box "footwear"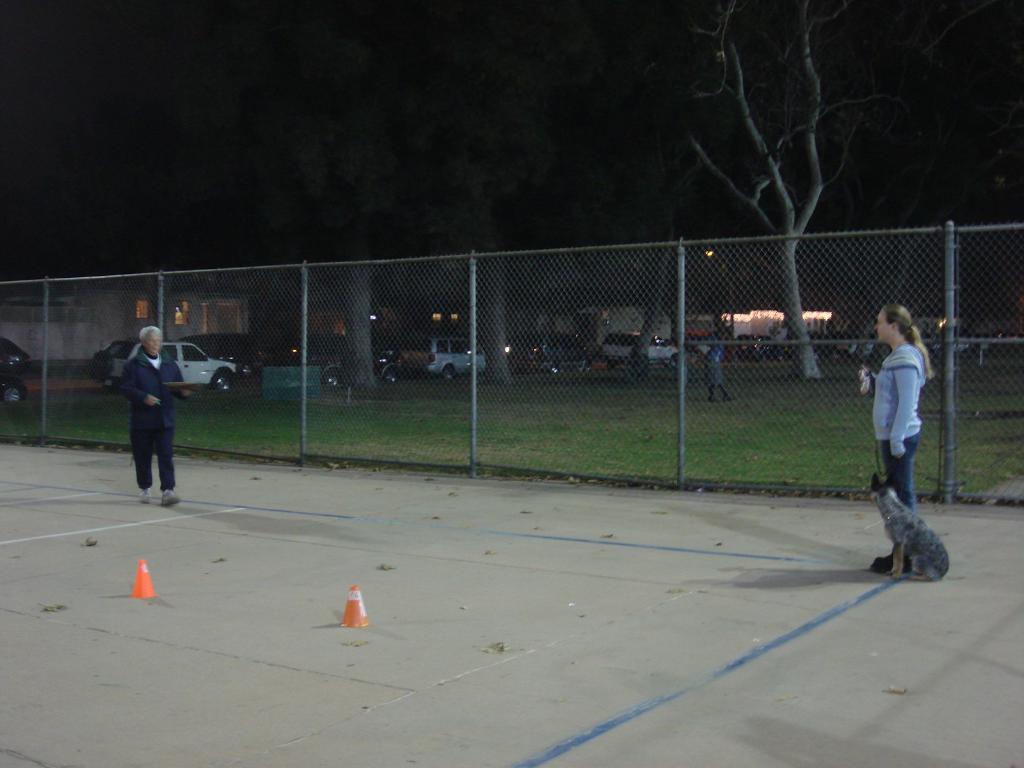
{"left": 159, "top": 486, "right": 187, "bottom": 502}
